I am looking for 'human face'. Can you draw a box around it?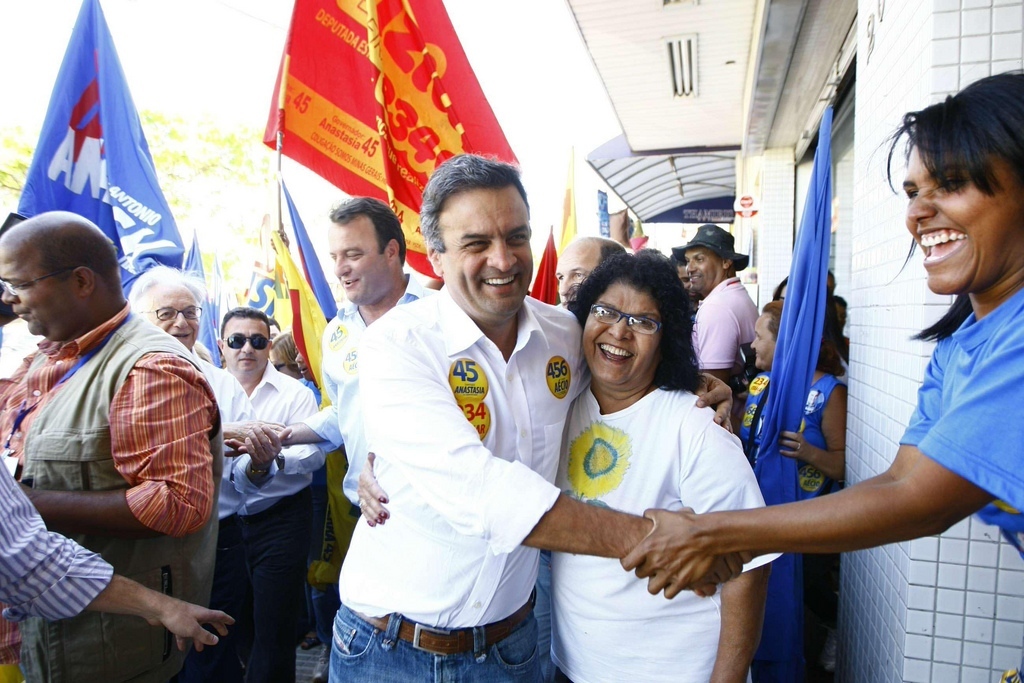
Sure, the bounding box is [142,287,197,344].
